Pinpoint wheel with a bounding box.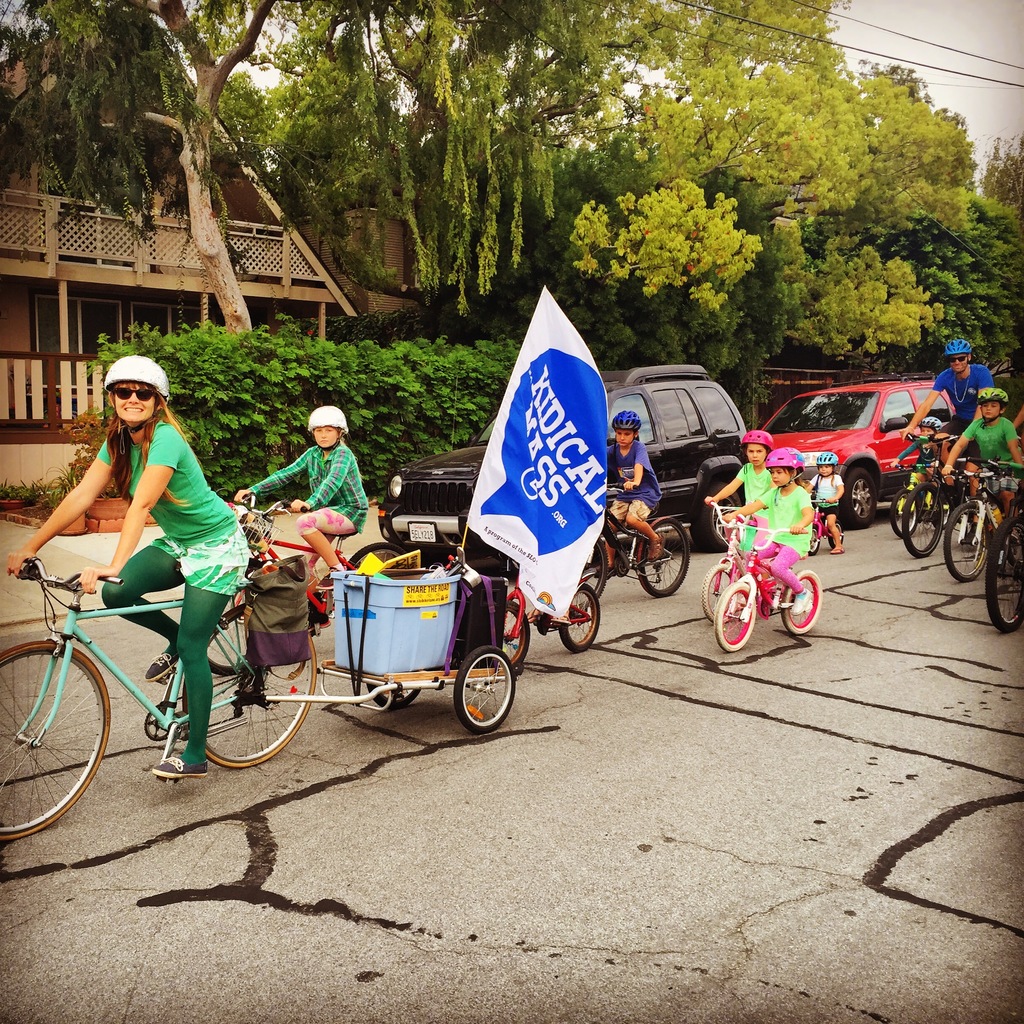
BBox(147, 702, 187, 740).
